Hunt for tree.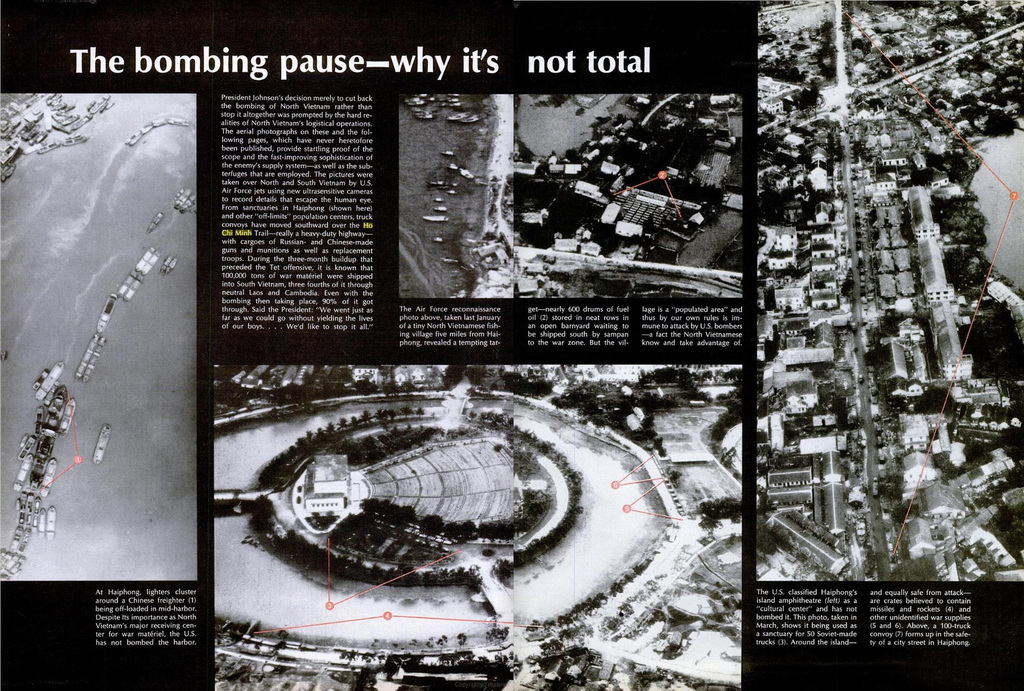
Hunted down at bbox=[680, 365, 701, 395].
